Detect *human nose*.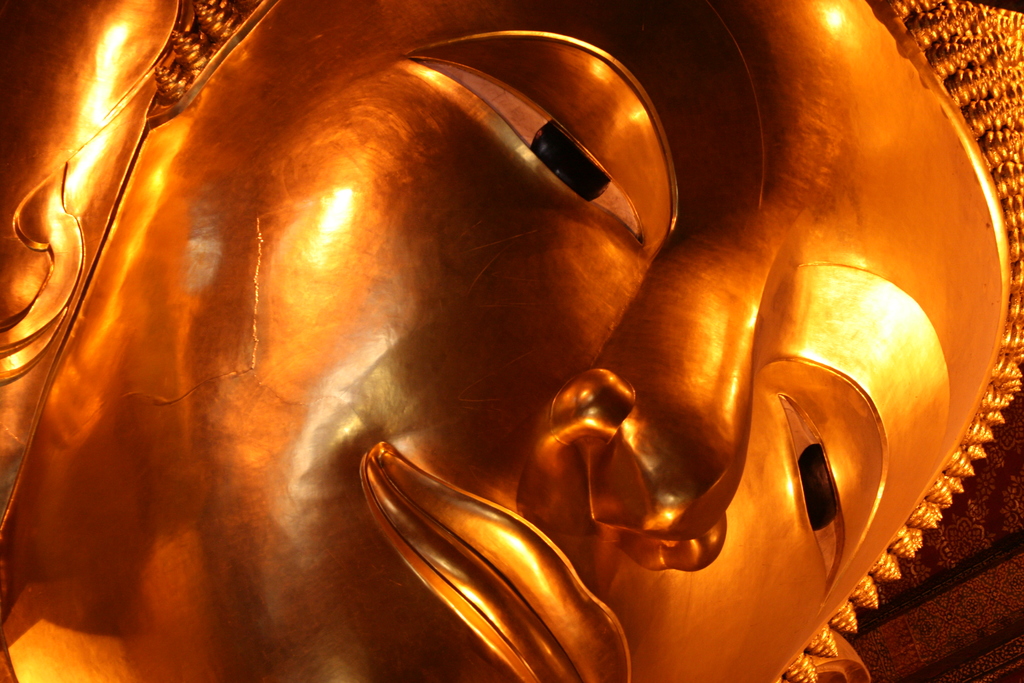
Detected at box(552, 220, 775, 567).
